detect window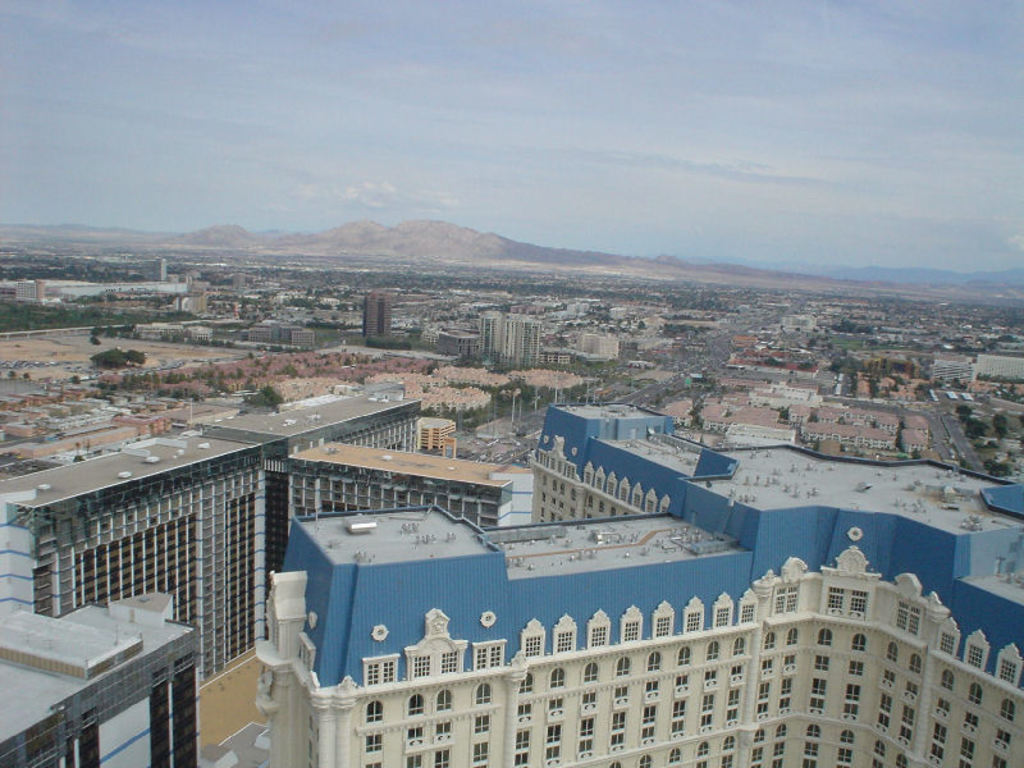
728 690 741 708
